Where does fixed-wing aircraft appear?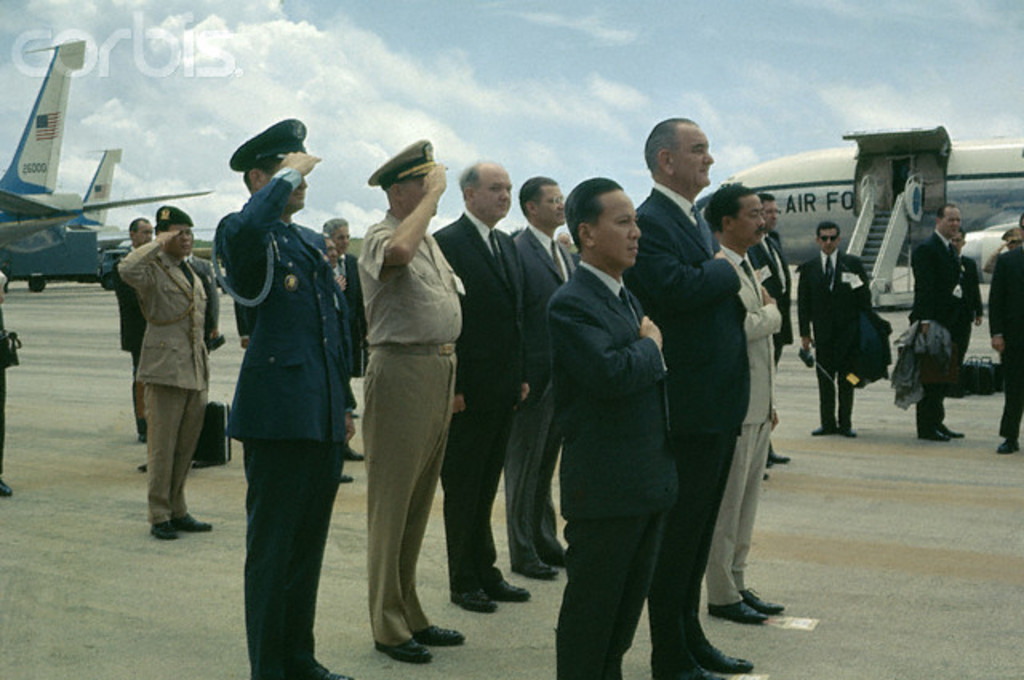
Appears at bbox(0, 144, 213, 296).
